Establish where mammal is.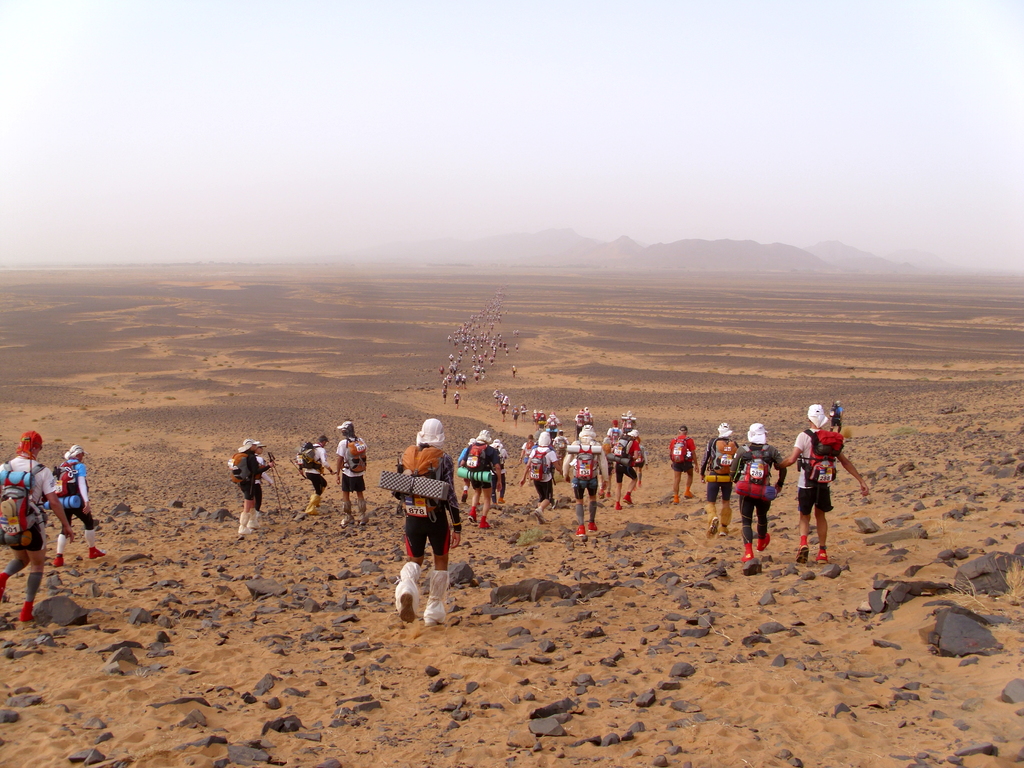
Established at detection(251, 440, 271, 516).
